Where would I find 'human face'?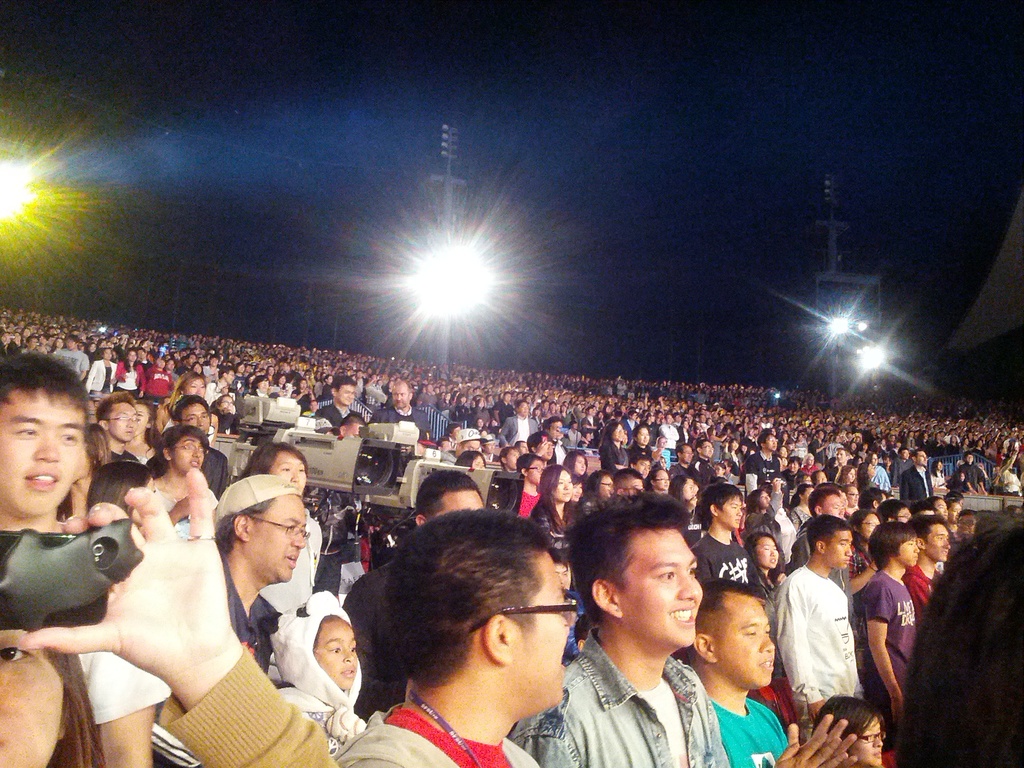
At 936 461 942 469.
